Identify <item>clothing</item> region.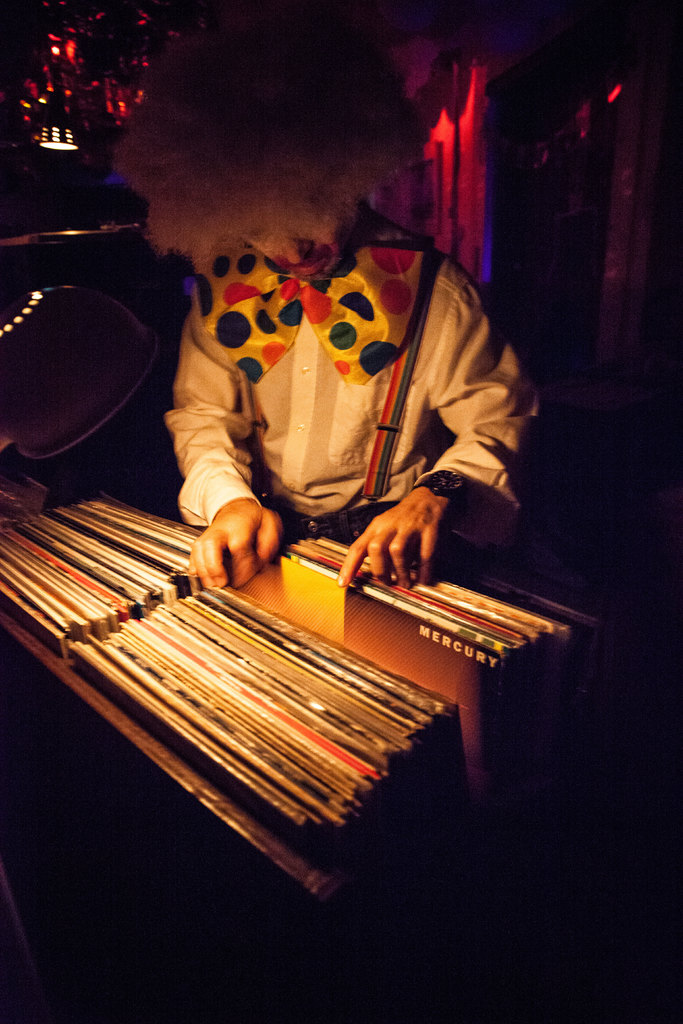
Region: [x1=140, y1=224, x2=558, y2=581].
